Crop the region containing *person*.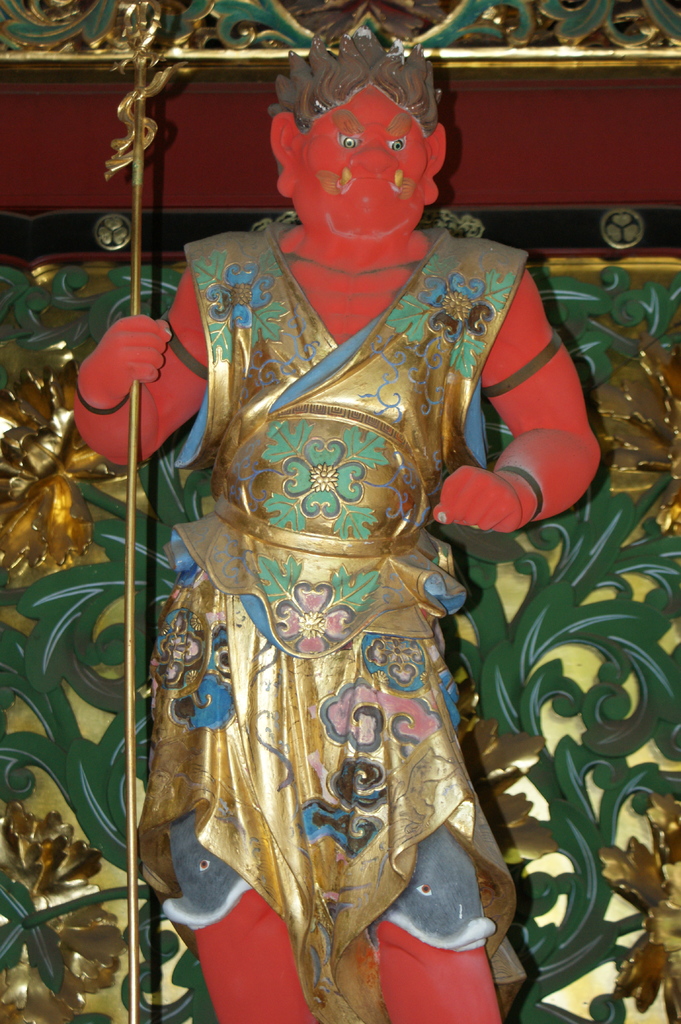
Crop region: (74, 31, 604, 1023).
